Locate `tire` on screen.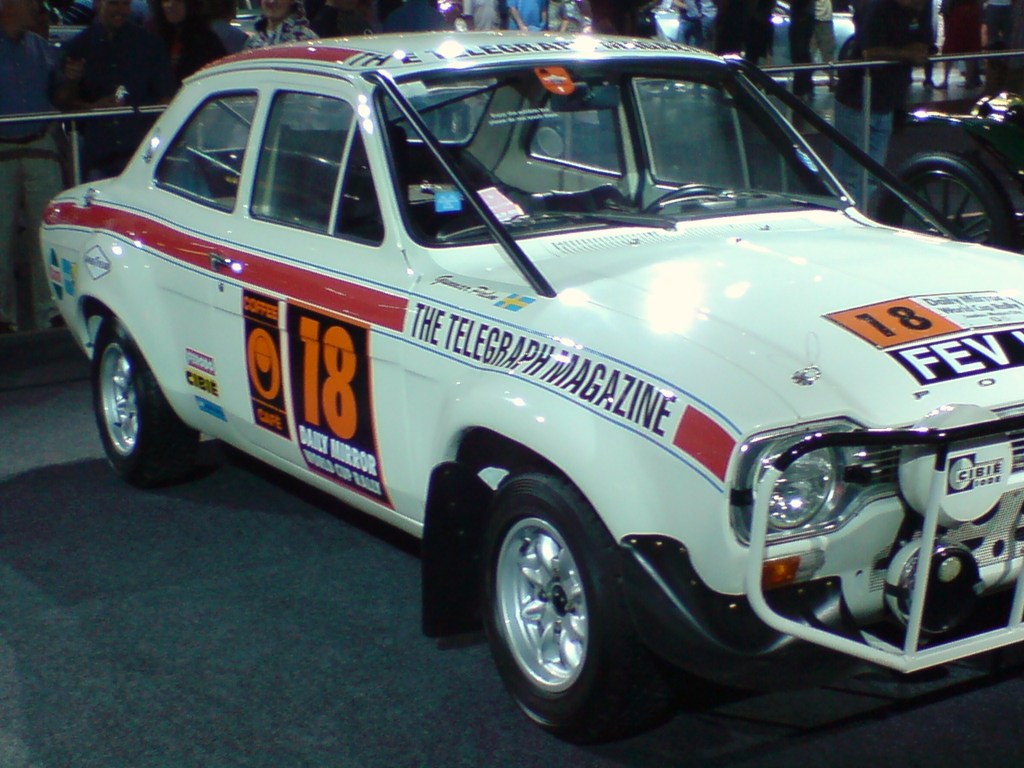
On screen at crop(91, 324, 199, 490).
